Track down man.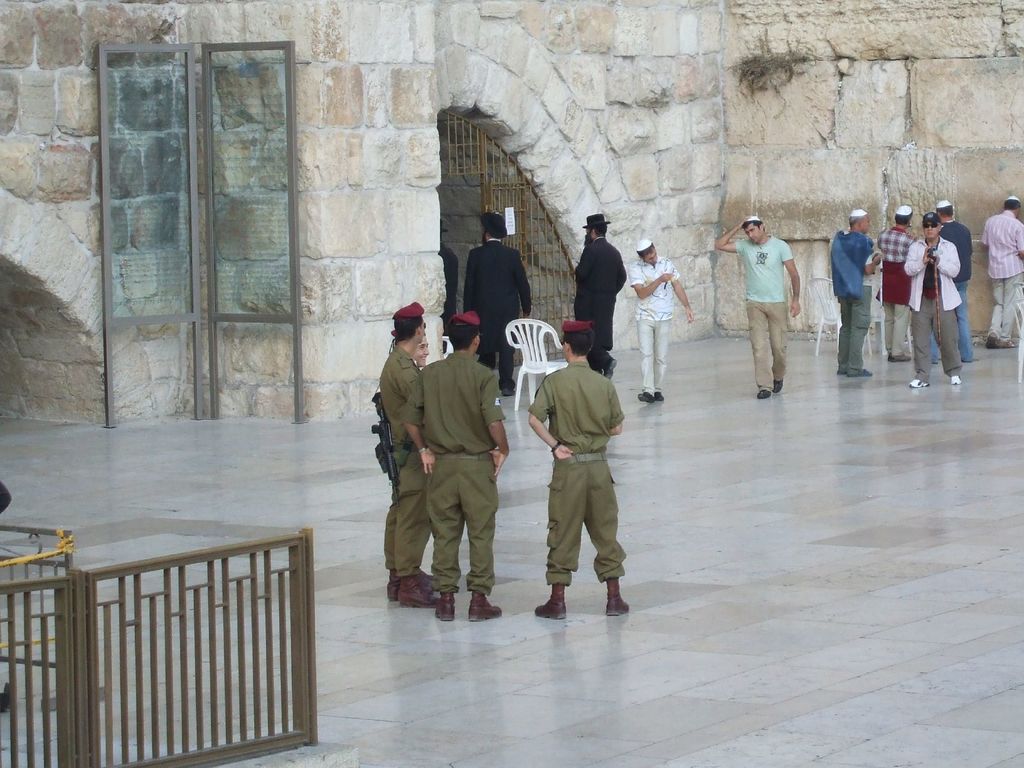
Tracked to {"x1": 716, "y1": 209, "x2": 798, "y2": 397}.
